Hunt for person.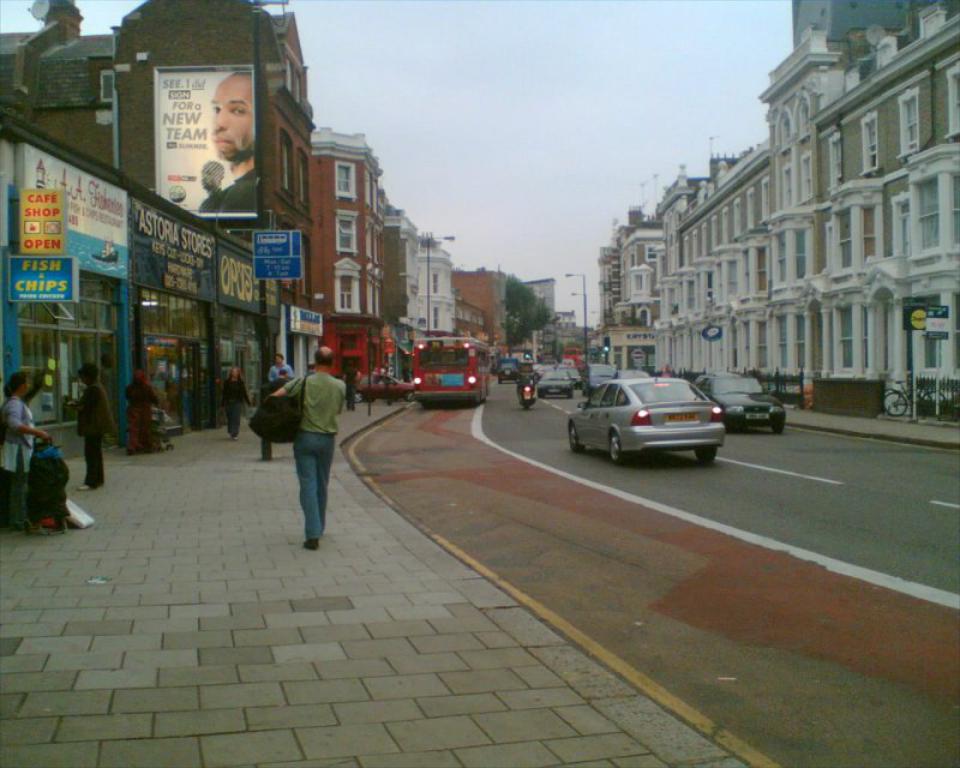
Hunted down at bbox=[0, 361, 53, 535].
